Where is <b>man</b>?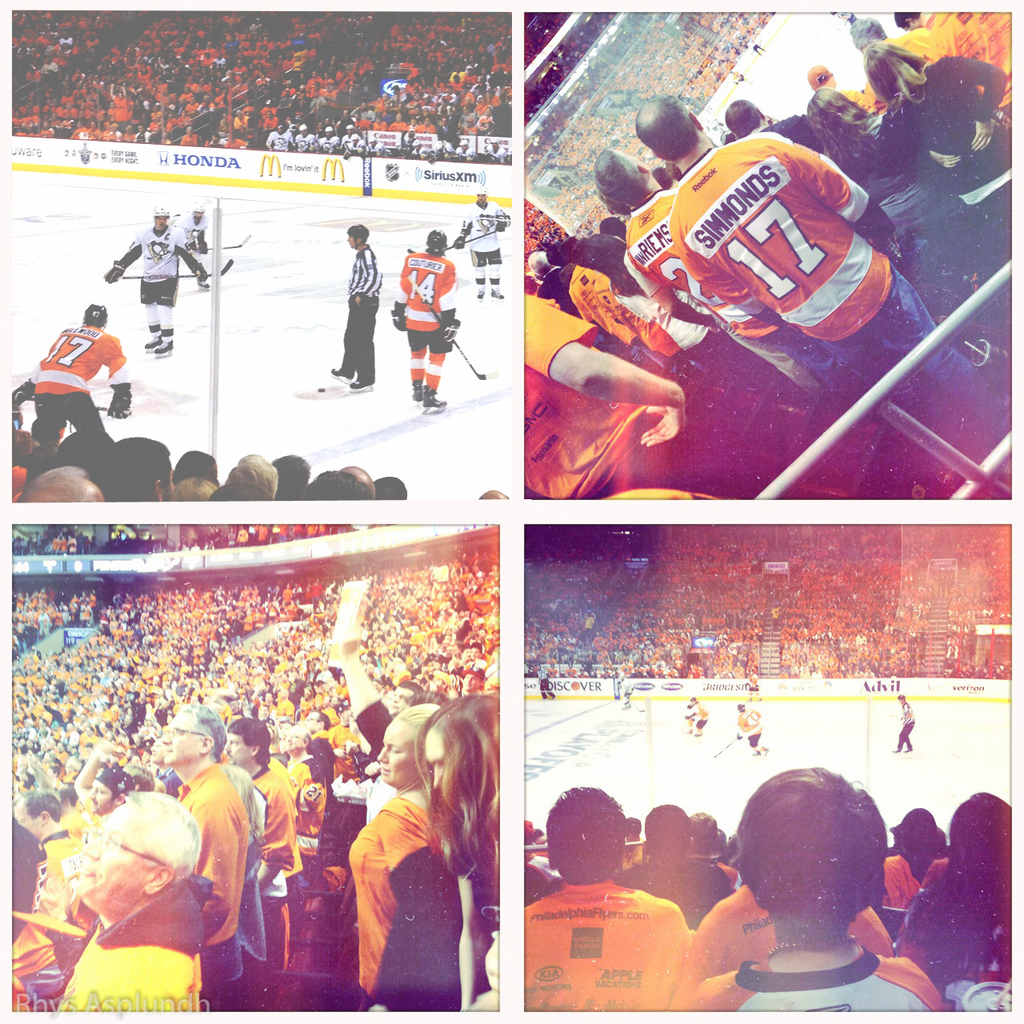
Rect(98, 204, 206, 361).
